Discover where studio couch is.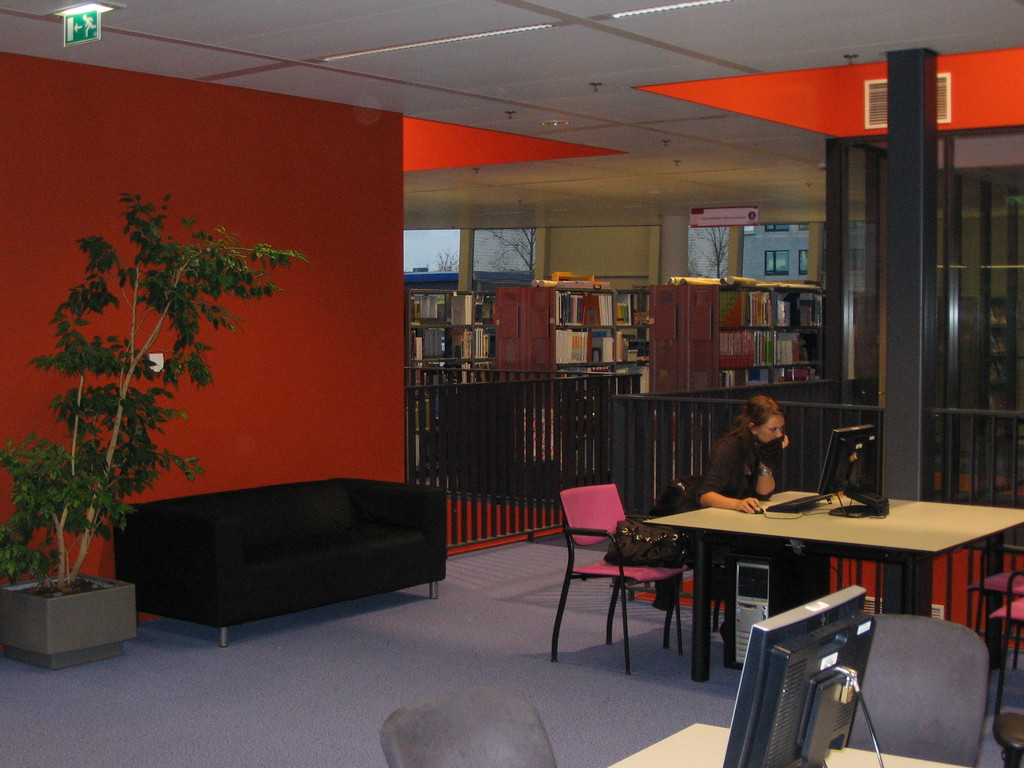
Discovered at bbox=(106, 481, 447, 644).
